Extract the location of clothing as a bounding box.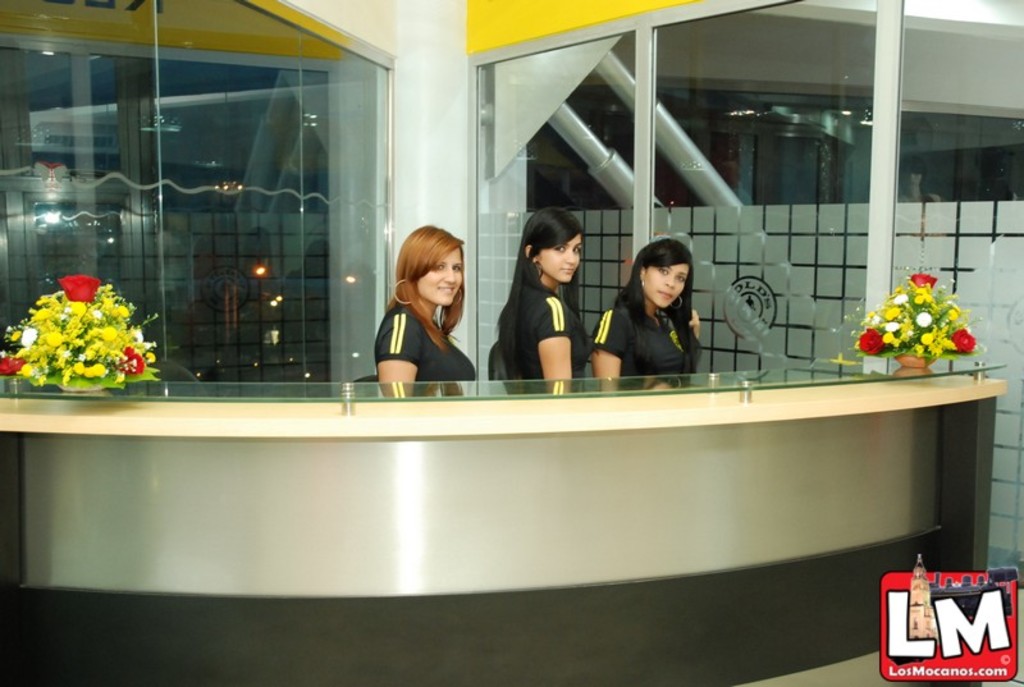
{"x1": 498, "y1": 279, "x2": 586, "y2": 394}.
